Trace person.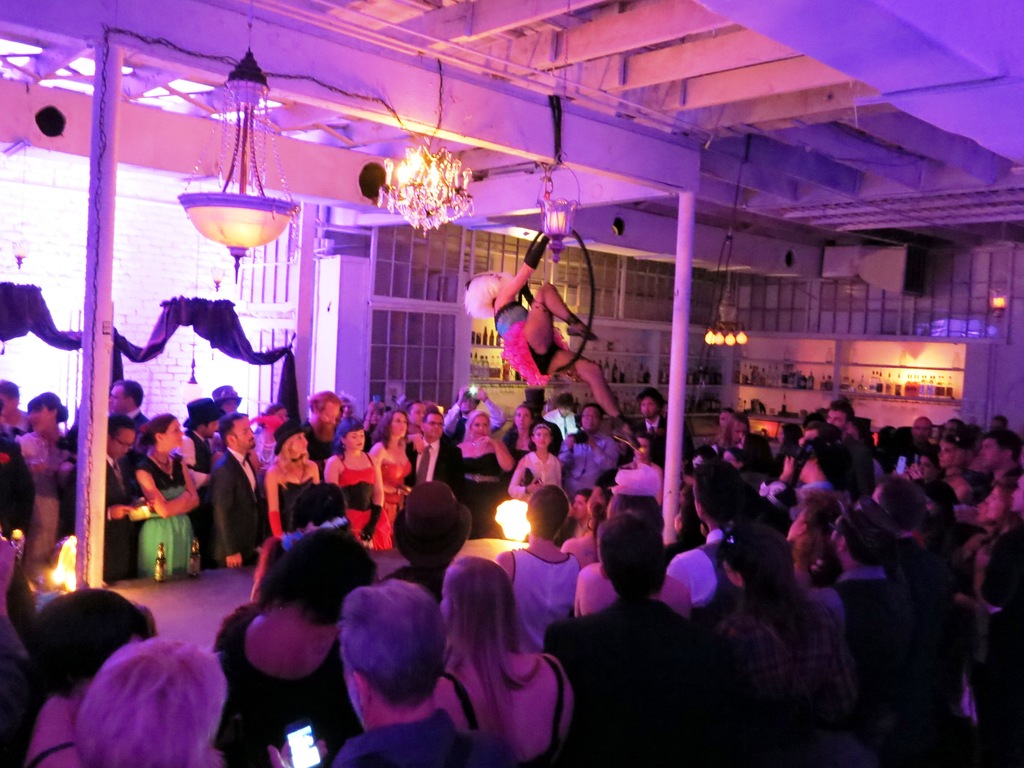
Traced to locate(686, 523, 860, 767).
